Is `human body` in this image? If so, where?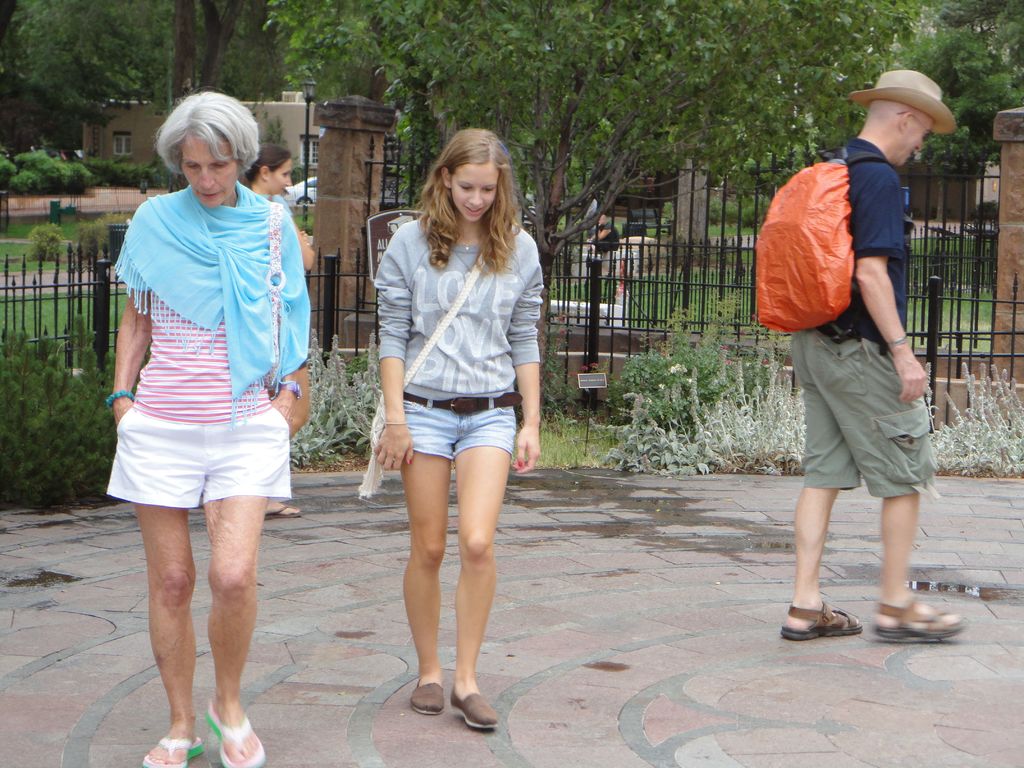
Yes, at l=375, t=128, r=536, b=718.
